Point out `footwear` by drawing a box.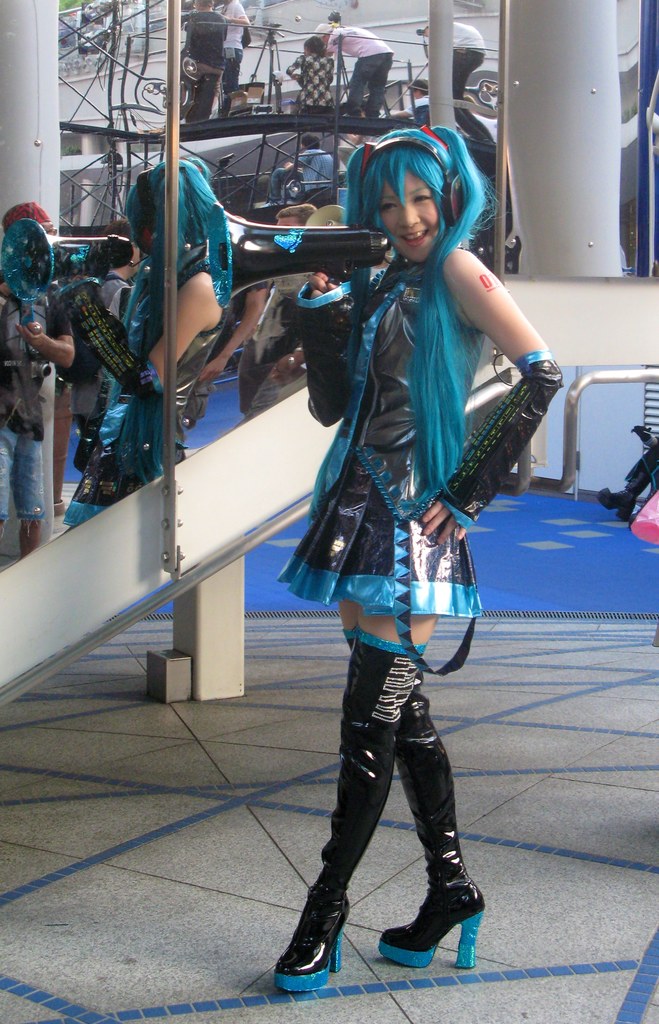
BBox(599, 486, 643, 524).
